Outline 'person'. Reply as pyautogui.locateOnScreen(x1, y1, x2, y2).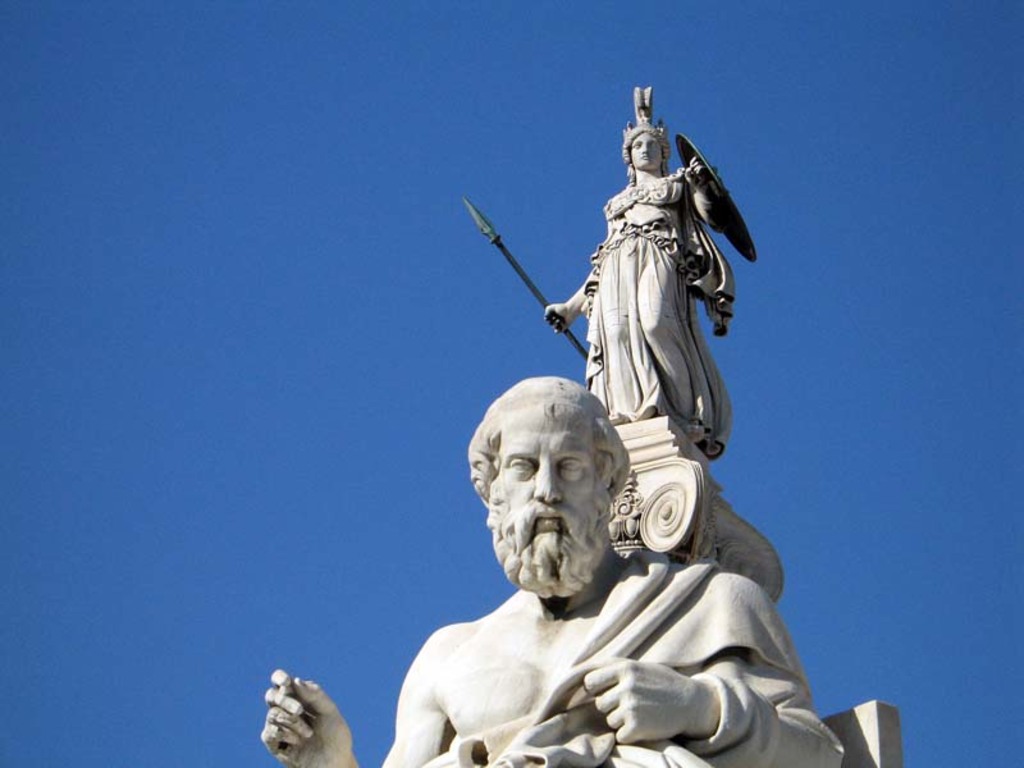
pyautogui.locateOnScreen(260, 375, 845, 767).
